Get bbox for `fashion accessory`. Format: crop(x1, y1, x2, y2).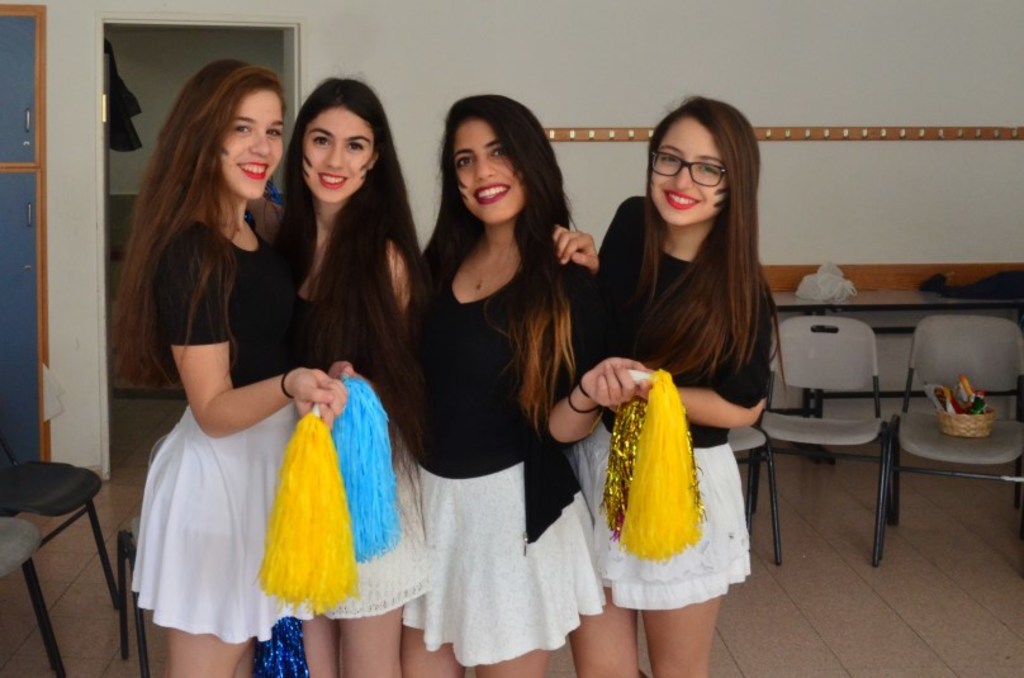
crop(648, 150, 729, 191).
